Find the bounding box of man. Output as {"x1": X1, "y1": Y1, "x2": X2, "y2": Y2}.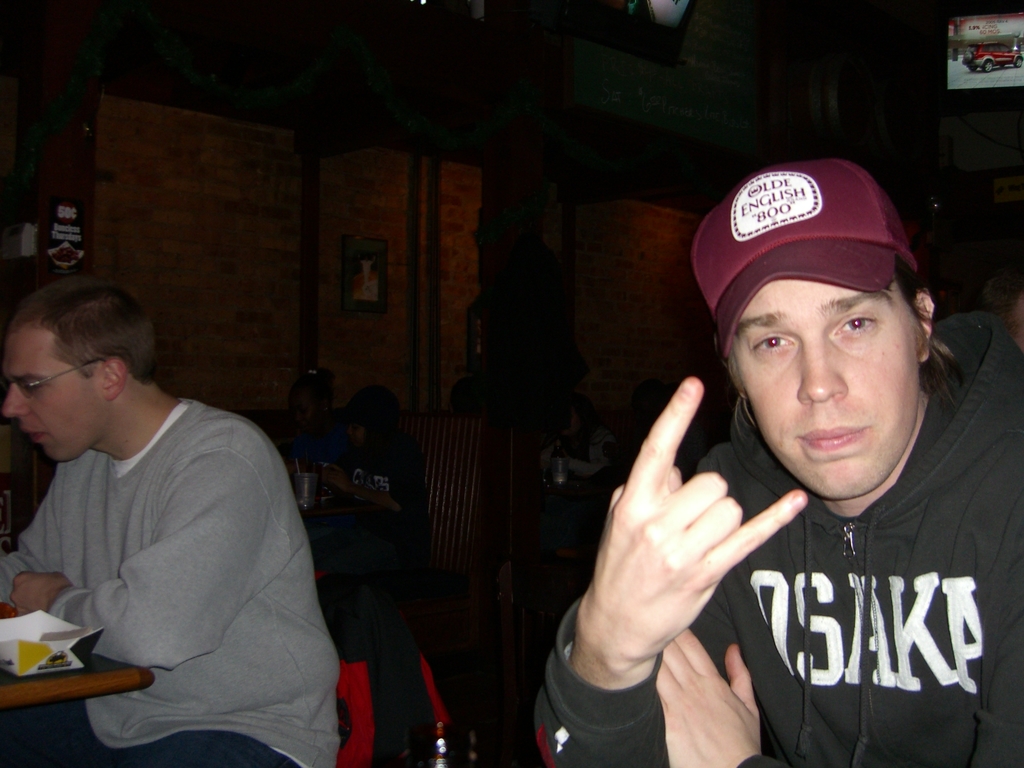
{"x1": 1, "y1": 267, "x2": 342, "y2": 742}.
